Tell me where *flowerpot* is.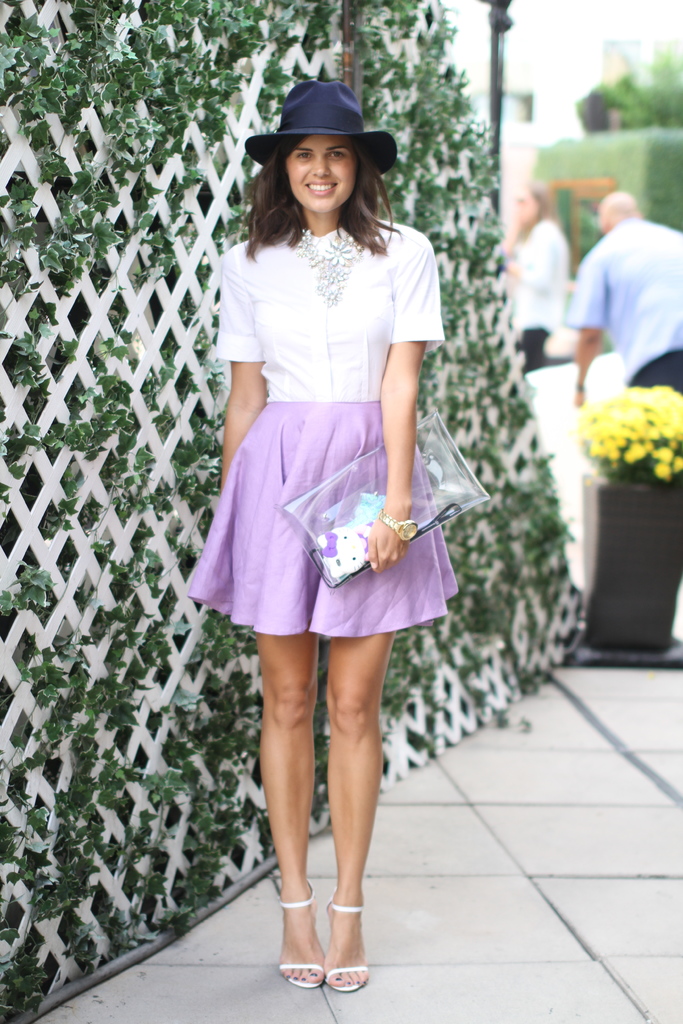
*flowerpot* is at 584:484:679:691.
